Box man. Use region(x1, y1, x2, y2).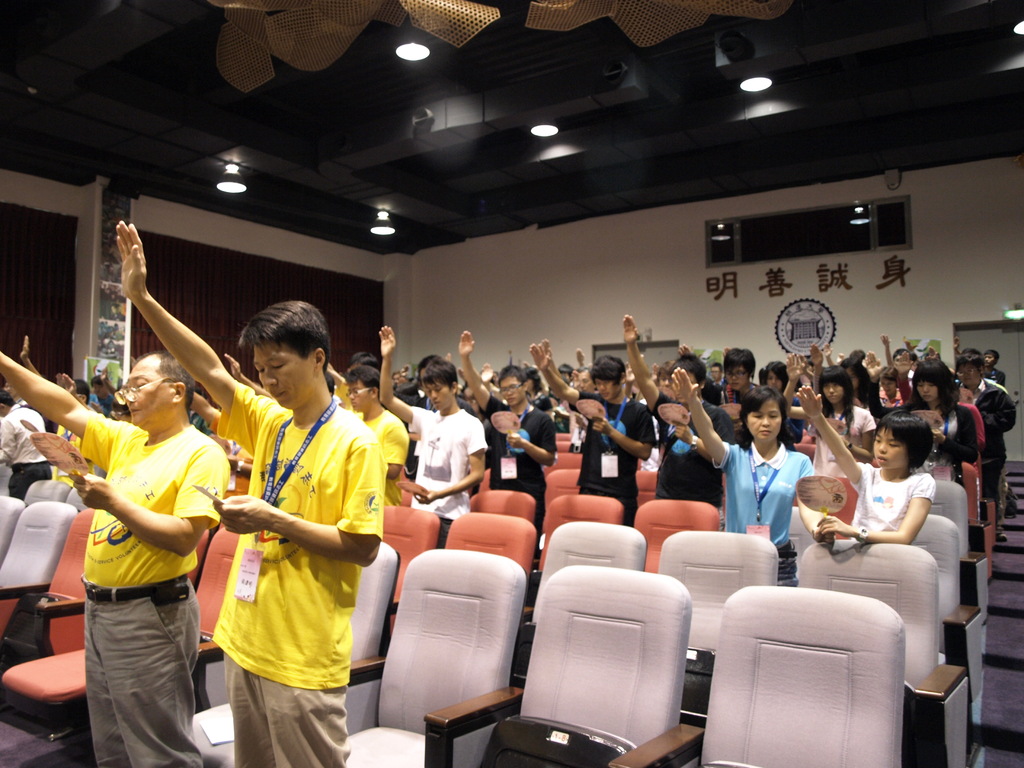
region(113, 218, 389, 767).
